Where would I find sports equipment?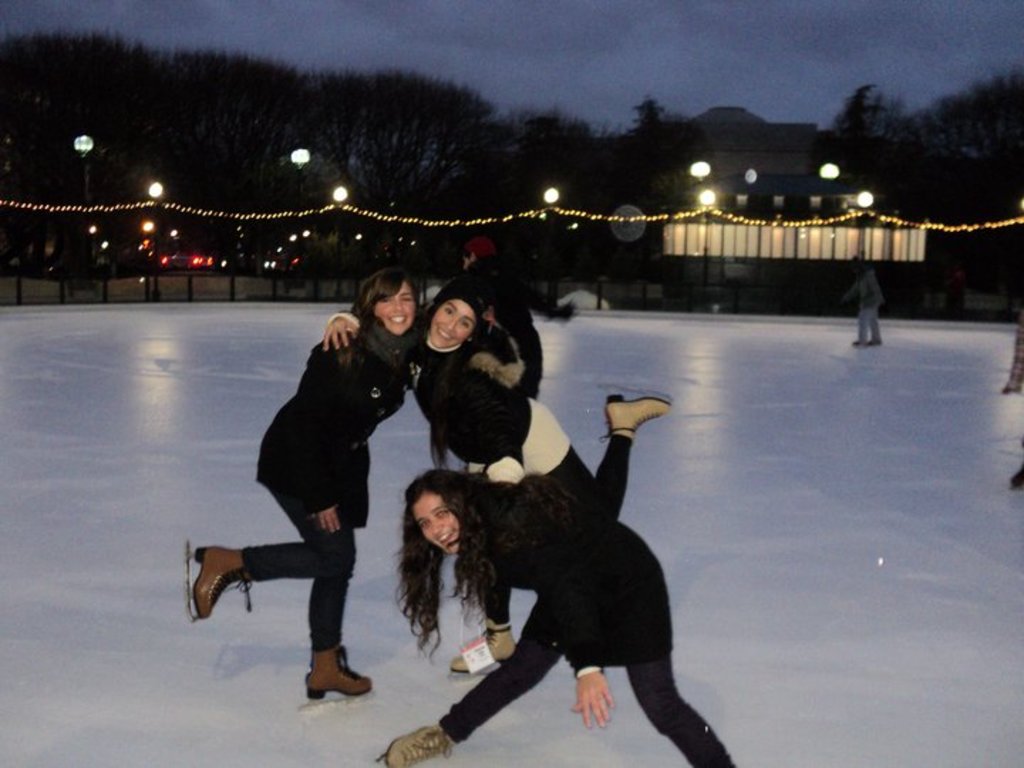
At bbox(290, 636, 377, 718).
